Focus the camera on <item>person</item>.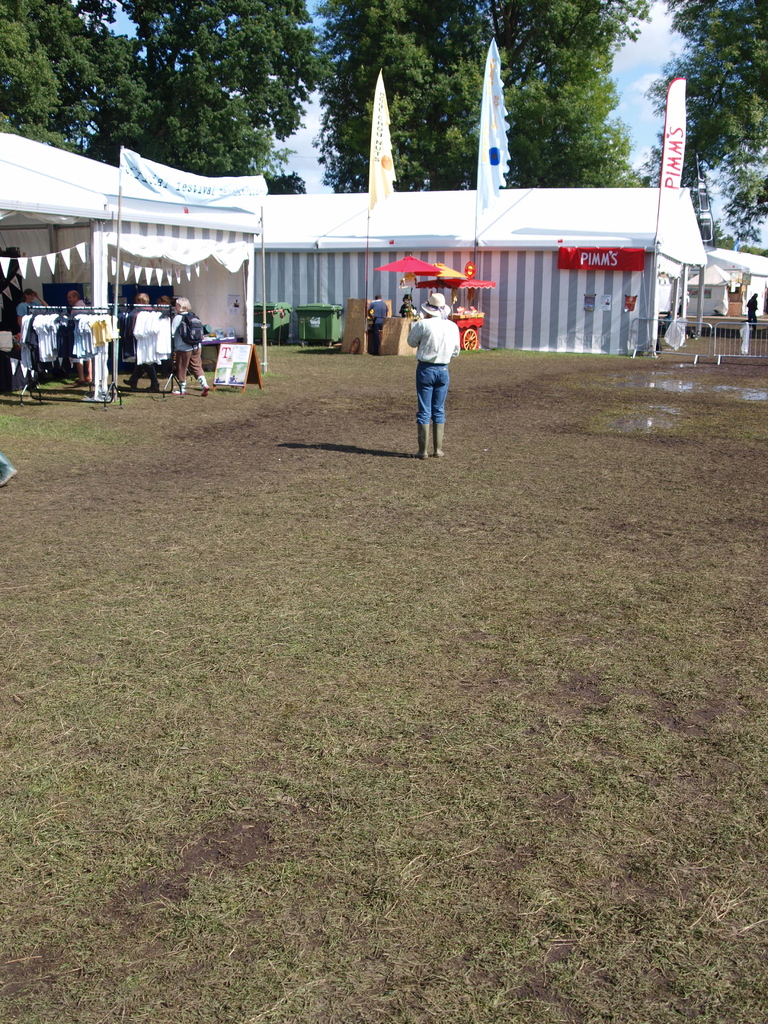
Focus region: 161, 297, 172, 304.
